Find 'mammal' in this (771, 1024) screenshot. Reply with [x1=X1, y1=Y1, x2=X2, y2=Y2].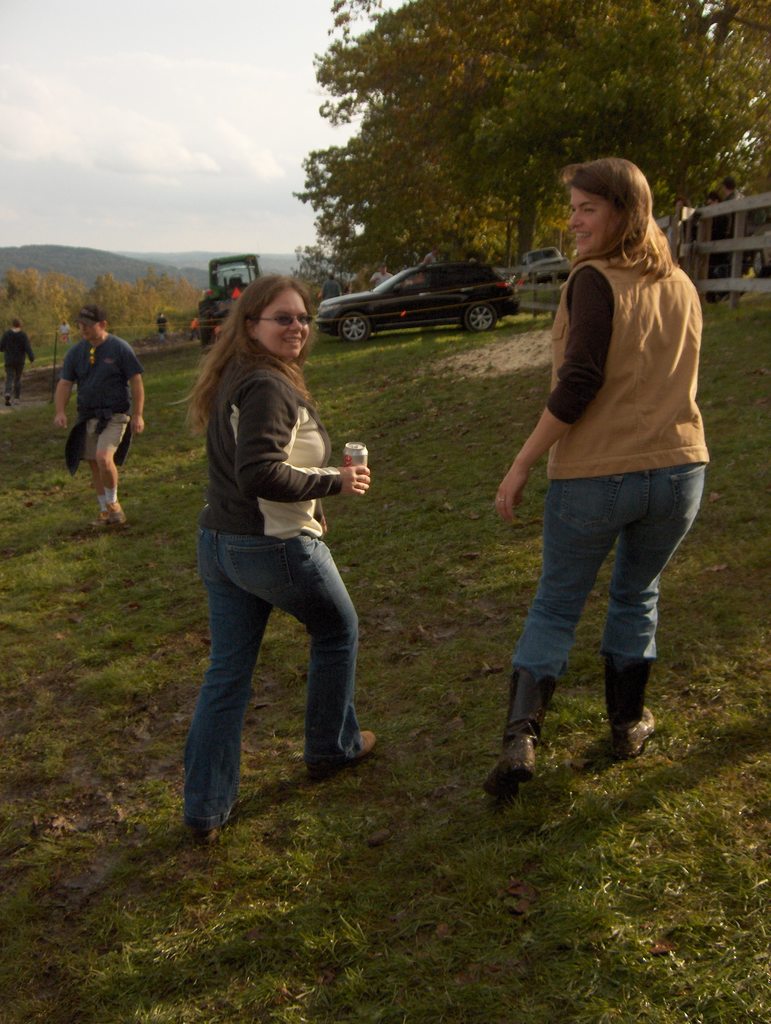
[x1=491, y1=154, x2=713, y2=796].
